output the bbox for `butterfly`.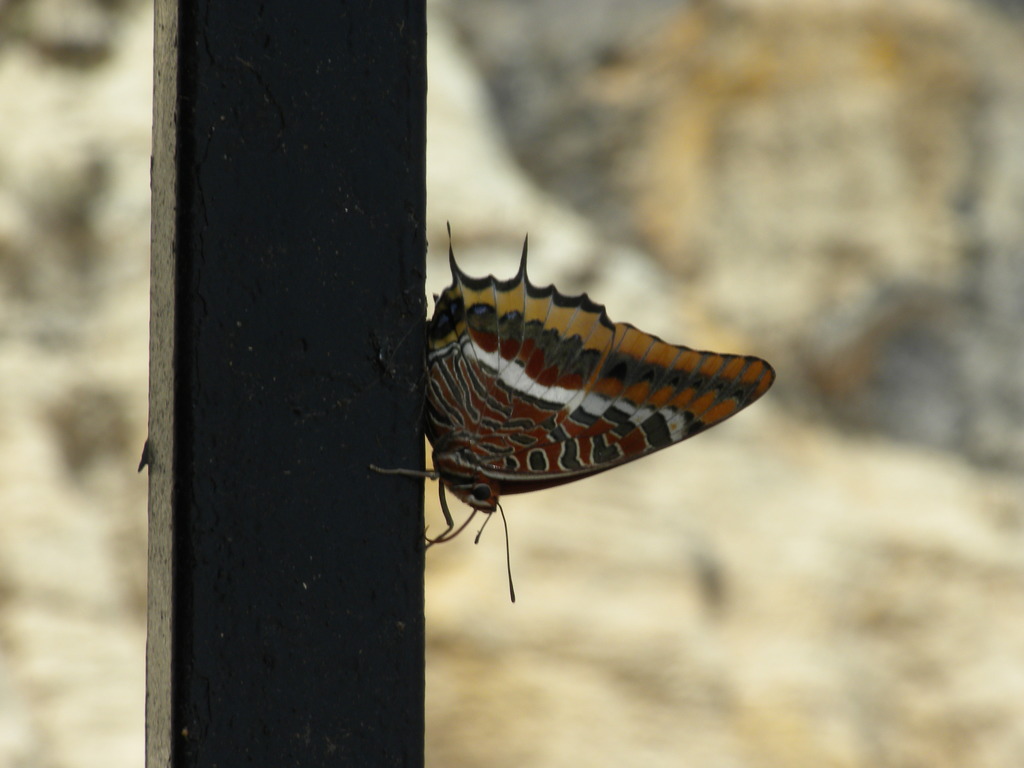
(x1=369, y1=218, x2=775, y2=606).
